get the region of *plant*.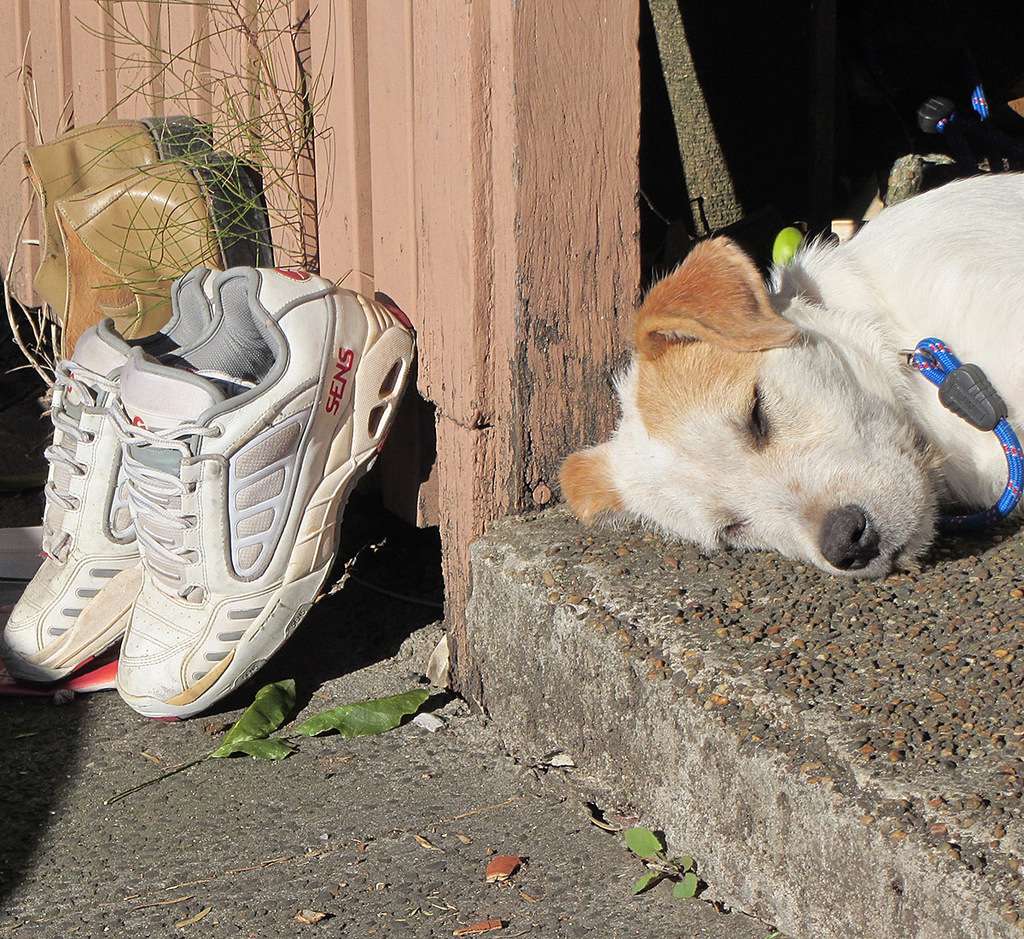
32/0/355/336.
